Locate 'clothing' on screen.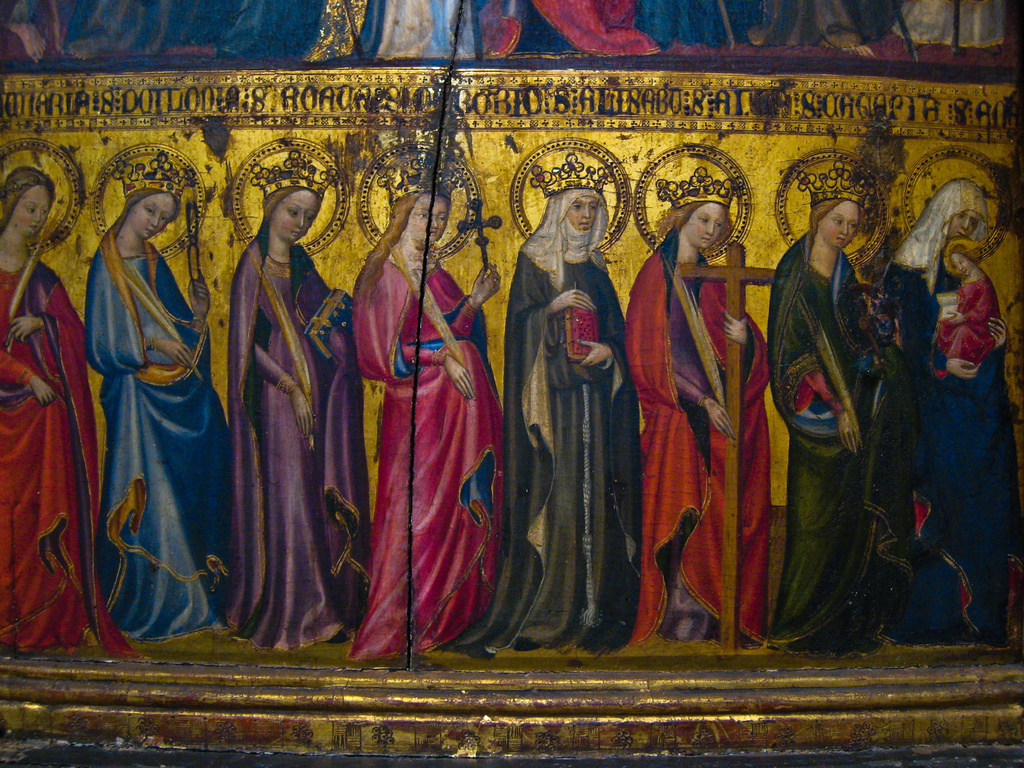
On screen at 0 254 149 660.
